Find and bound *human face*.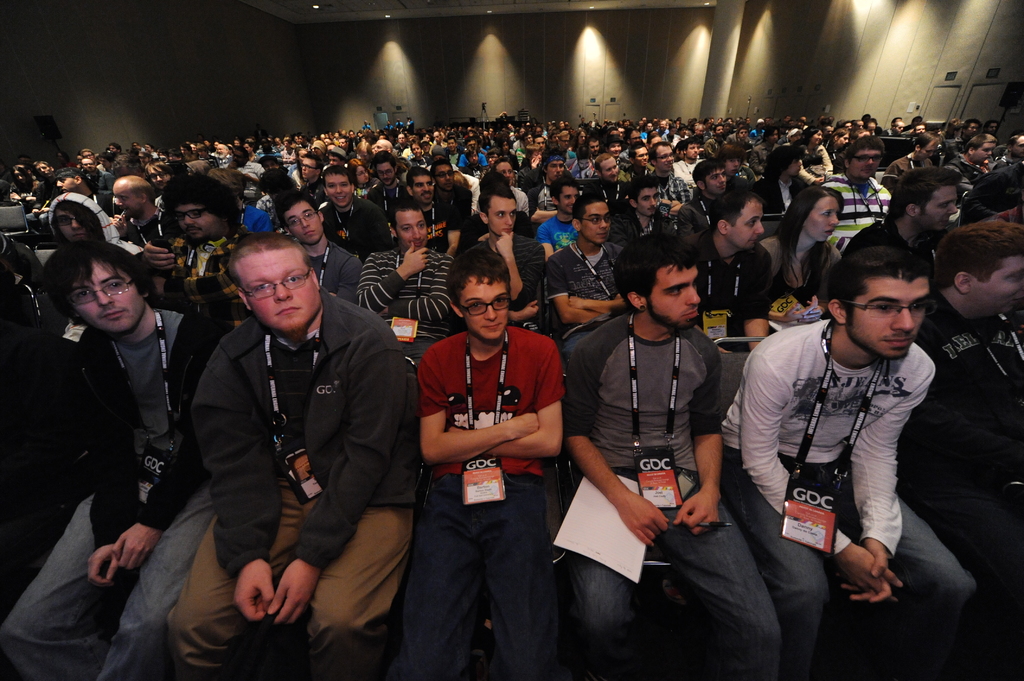
Bound: <box>702,167,727,196</box>.
